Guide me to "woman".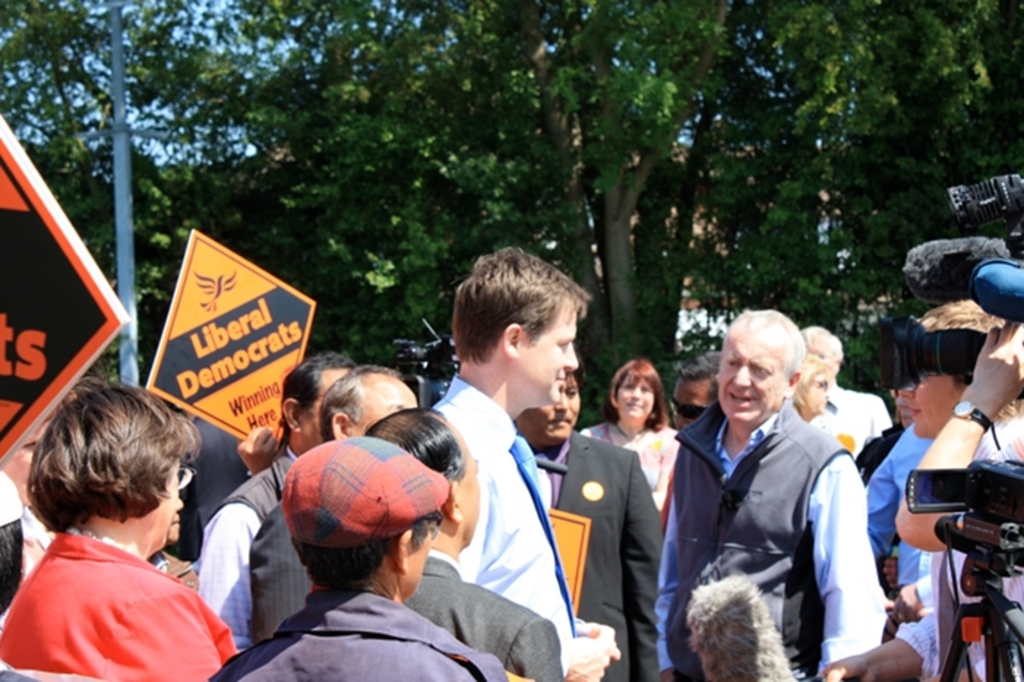
Guidance: 581 357 680 522.
